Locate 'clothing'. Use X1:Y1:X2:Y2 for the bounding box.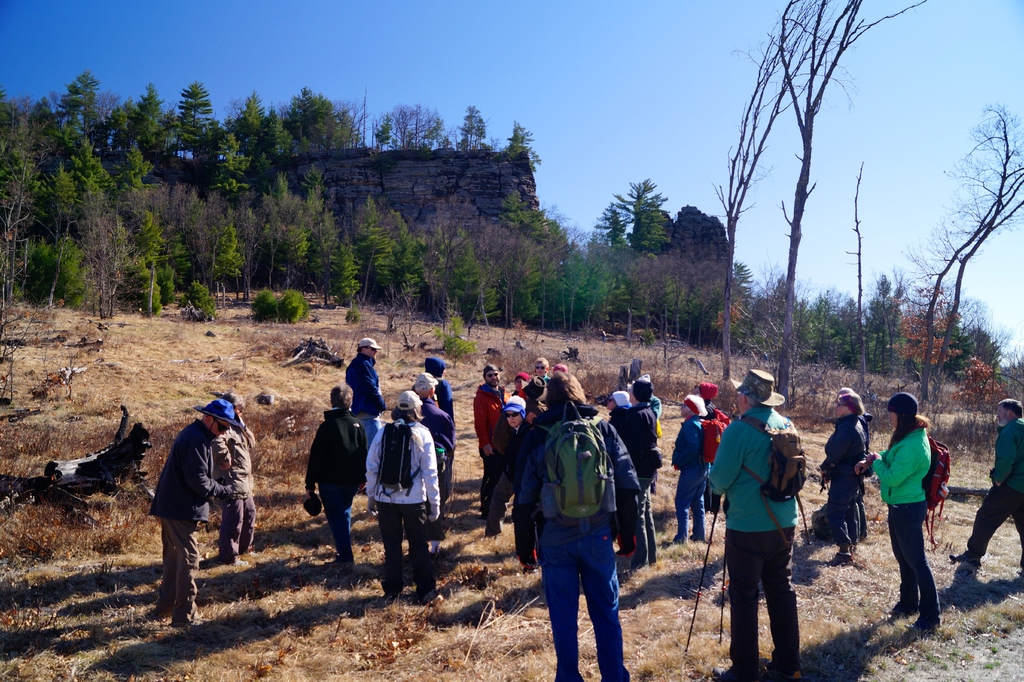
217:424:256:555.
